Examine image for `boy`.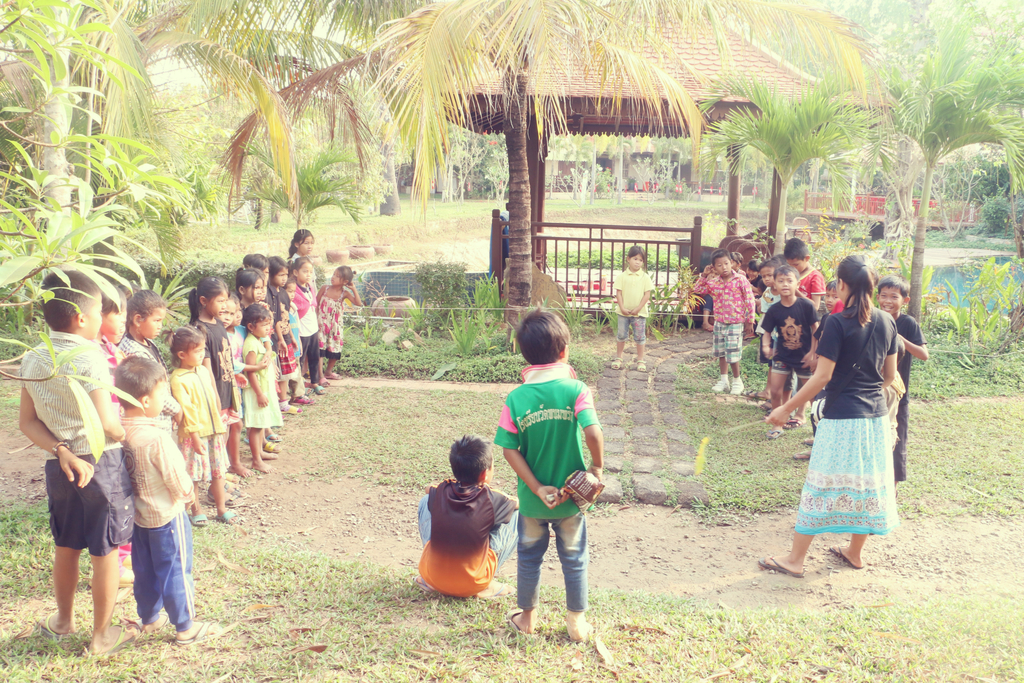
Examination result: (left=784, top=233, right=826, bottom=313).
